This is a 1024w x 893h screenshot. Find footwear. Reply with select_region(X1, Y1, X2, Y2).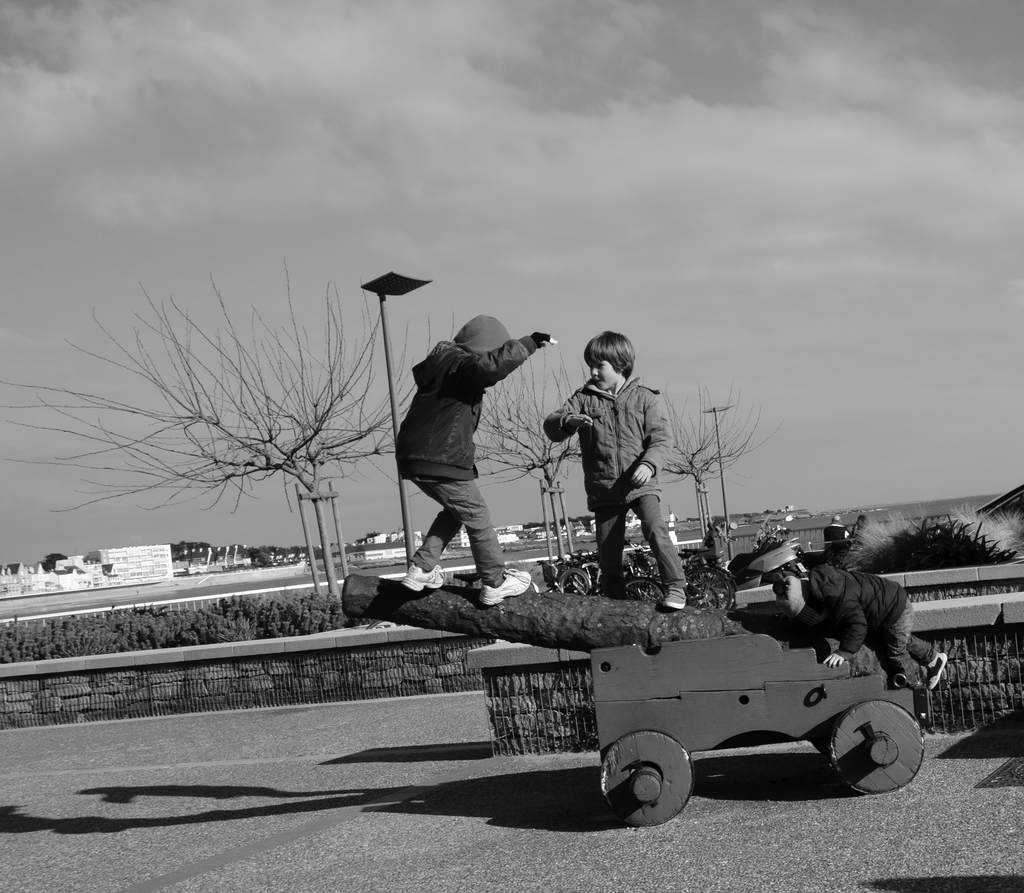
select_region(397, 558, 452, 588).
